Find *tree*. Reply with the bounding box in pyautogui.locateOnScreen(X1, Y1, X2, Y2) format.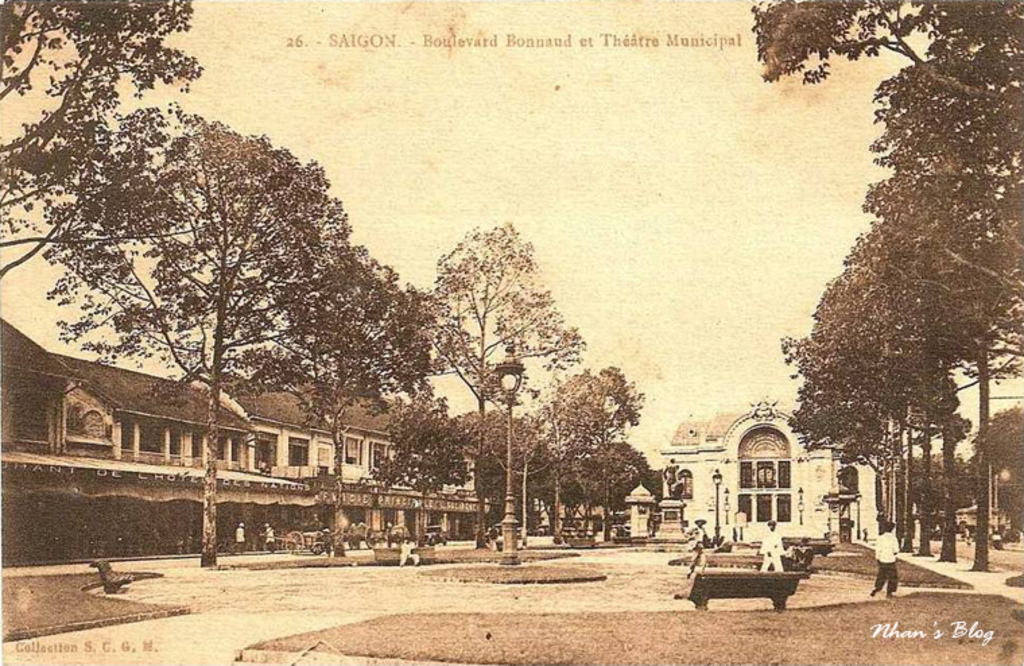
pyautogui.locateOnScreen(30, 96, 365, 582).
